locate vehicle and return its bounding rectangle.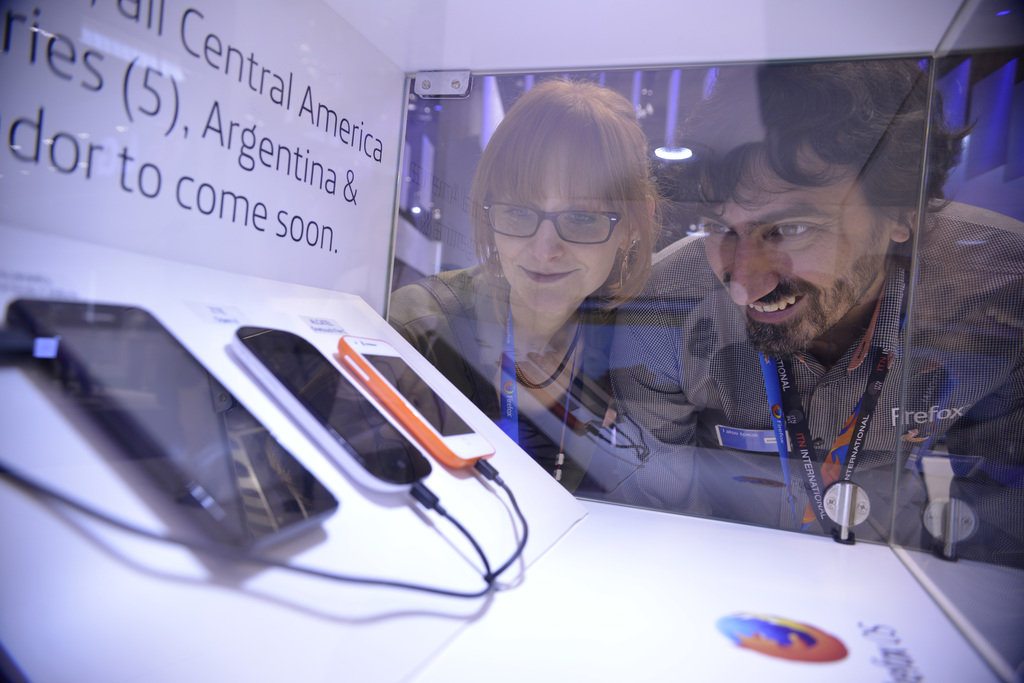
(x1=0, y1=0, x2=1023, y2=682).
